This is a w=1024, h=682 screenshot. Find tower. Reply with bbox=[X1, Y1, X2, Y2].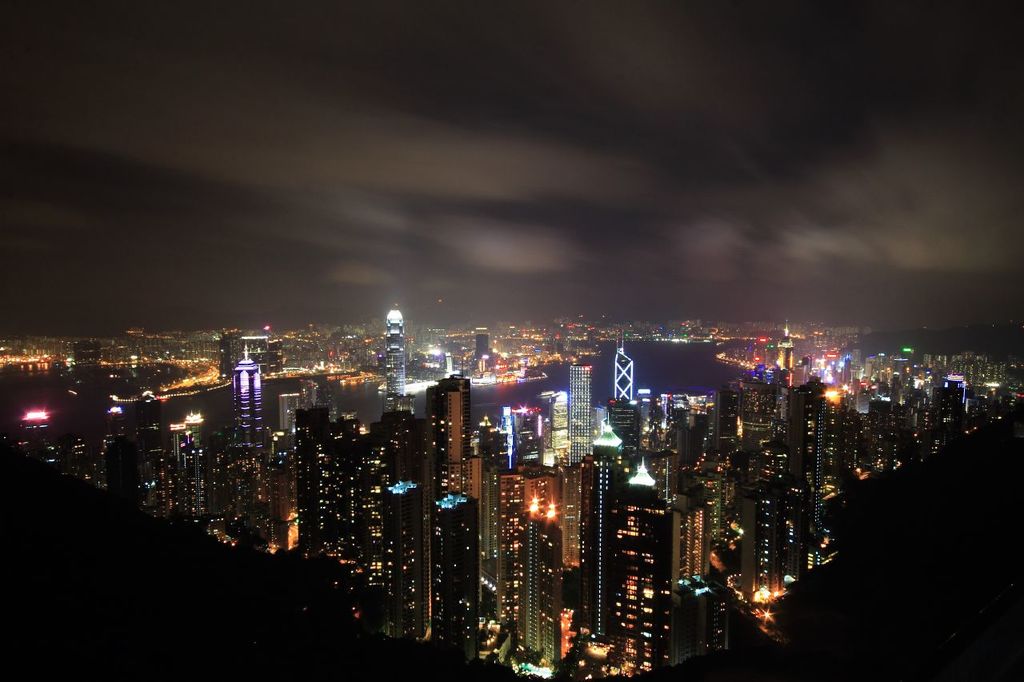
bbox=[231, 344, 264, 455].
